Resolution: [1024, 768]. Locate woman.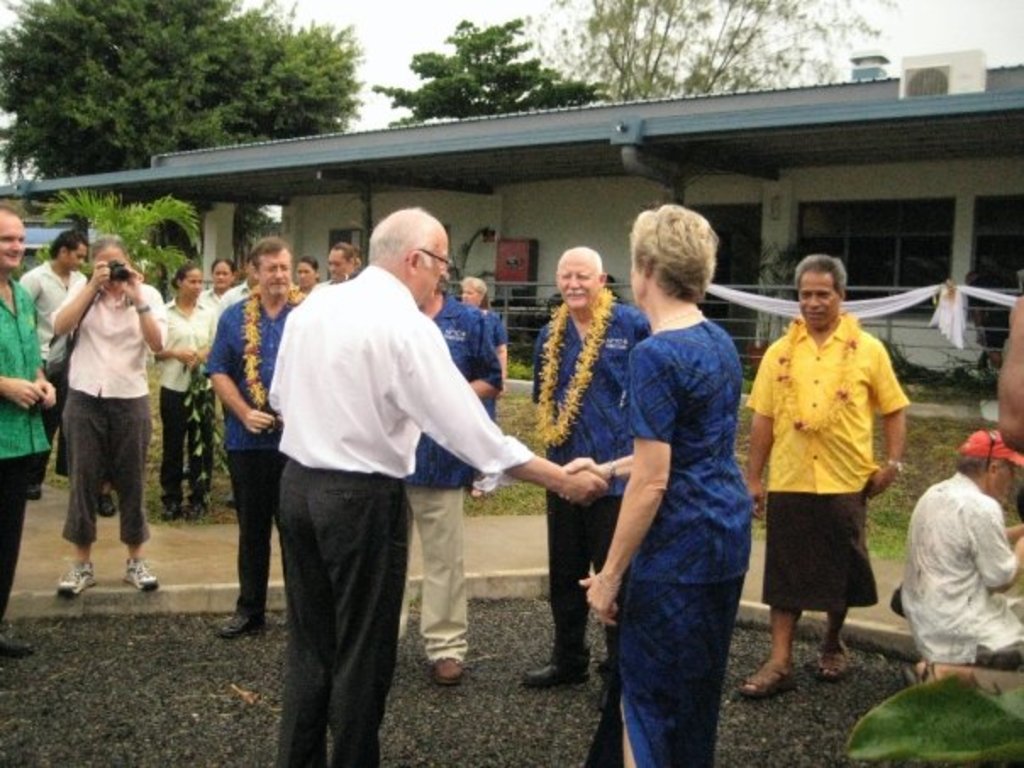
detection(290, 258, 331, 305).
